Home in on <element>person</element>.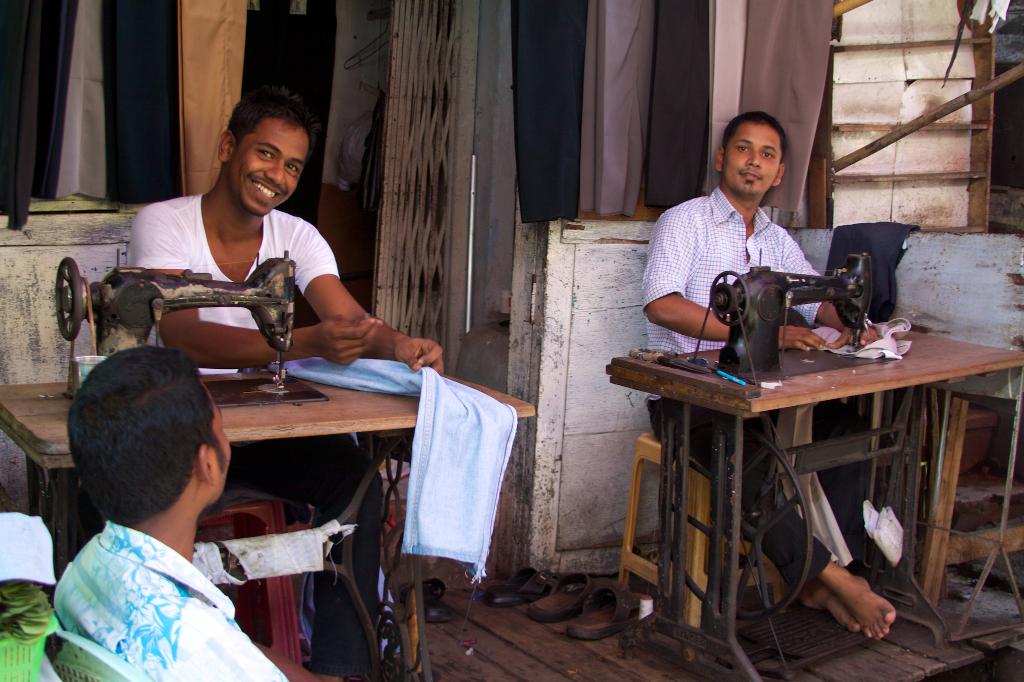
Homed in at (x1=124, y1=86, x2=445, y2=667).
